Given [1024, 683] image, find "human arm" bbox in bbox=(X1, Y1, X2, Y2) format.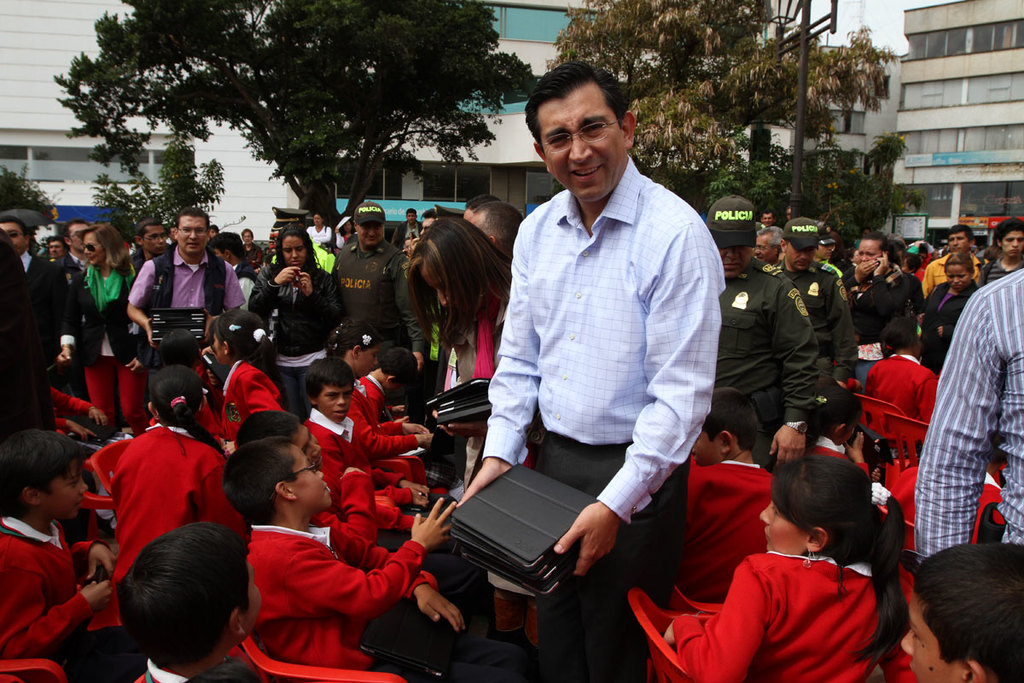
bbox=(346, 403, 434, 455).
